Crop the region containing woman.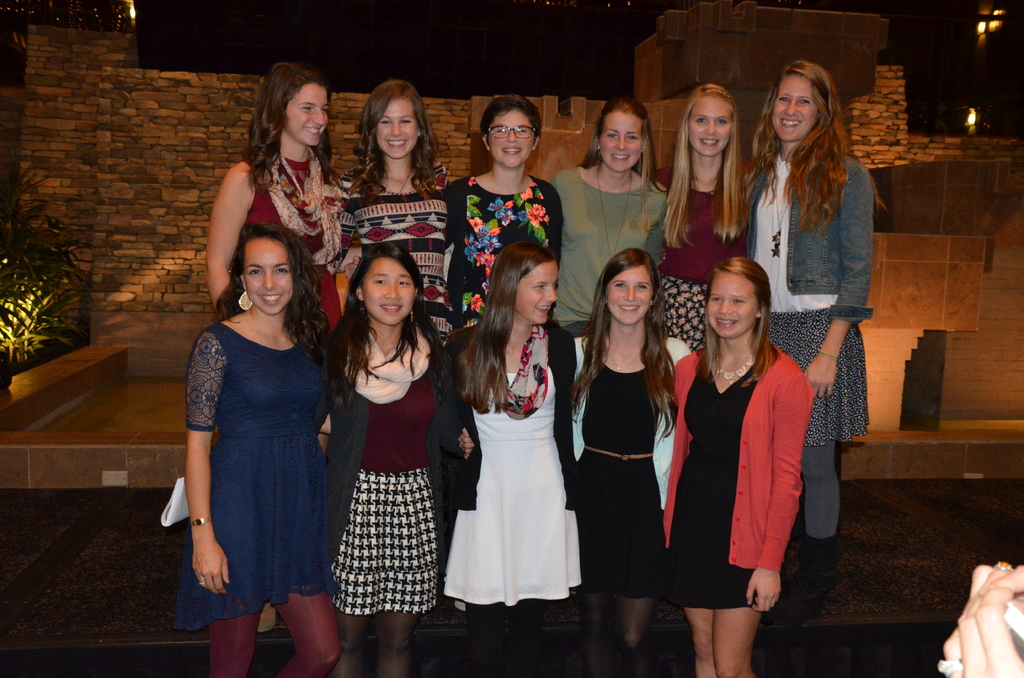
Crop region: [left=449, top=93, right=566, bottom=322].
